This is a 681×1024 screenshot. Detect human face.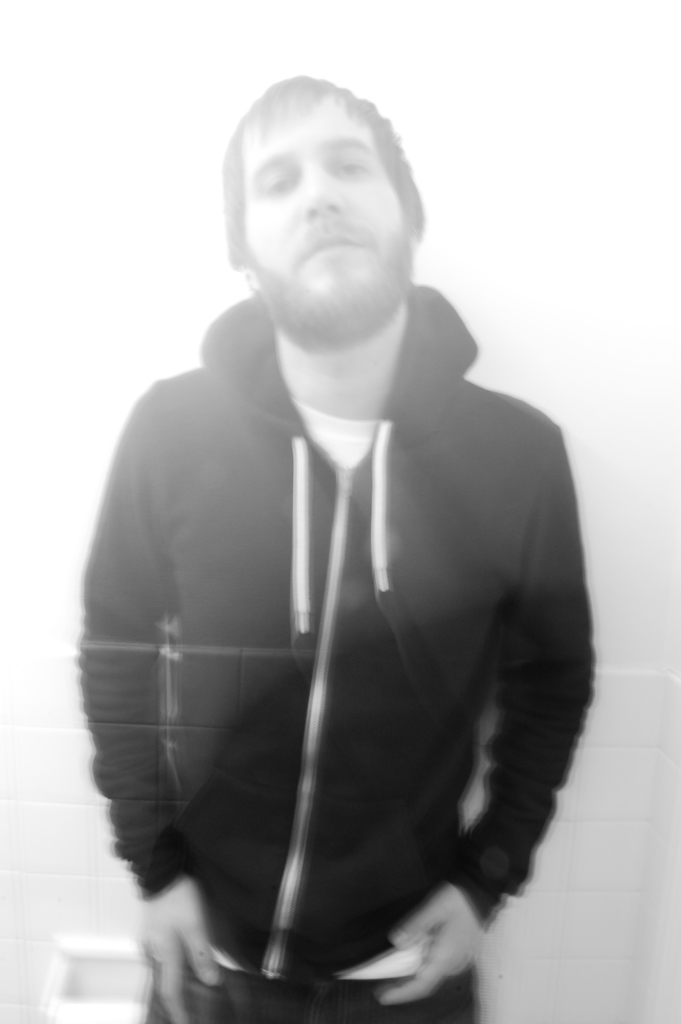
{"x1": 242, "y1": 87, "x2": 407, "y2": 312}.
